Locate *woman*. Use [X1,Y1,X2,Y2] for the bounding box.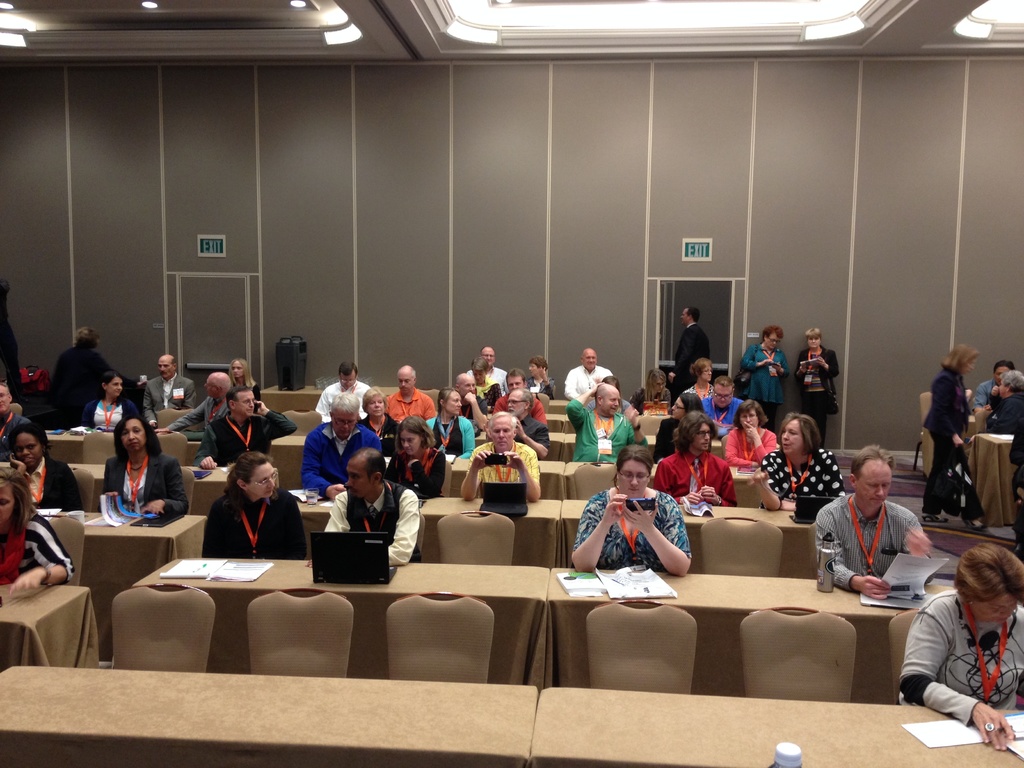
[200,452,308,560].
